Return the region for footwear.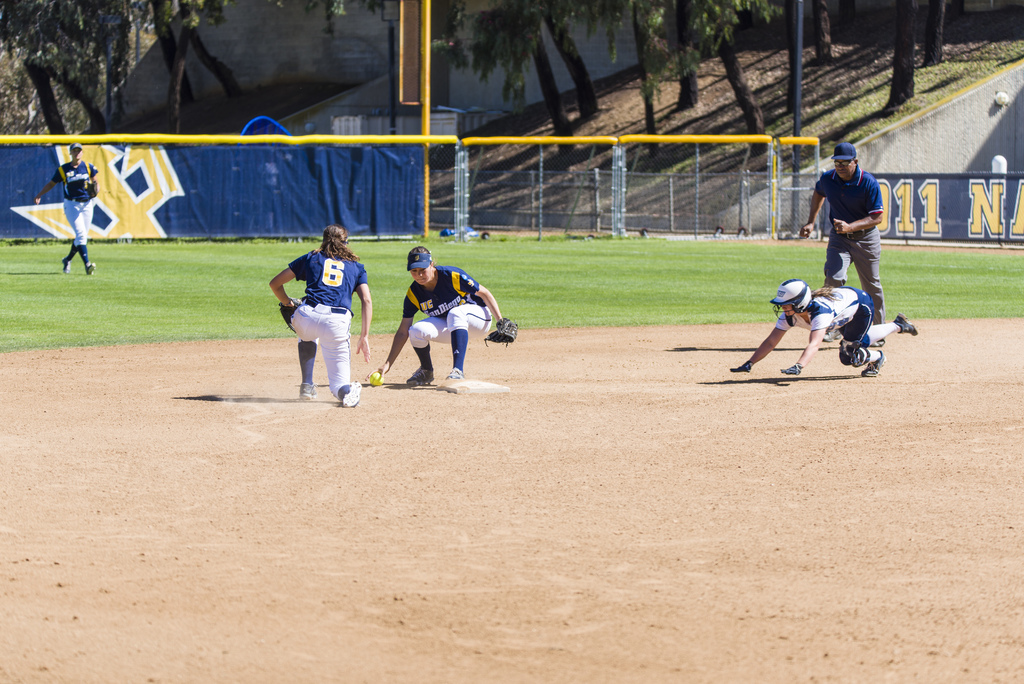
x1=85 y1=261 x2=97 y2=275.
